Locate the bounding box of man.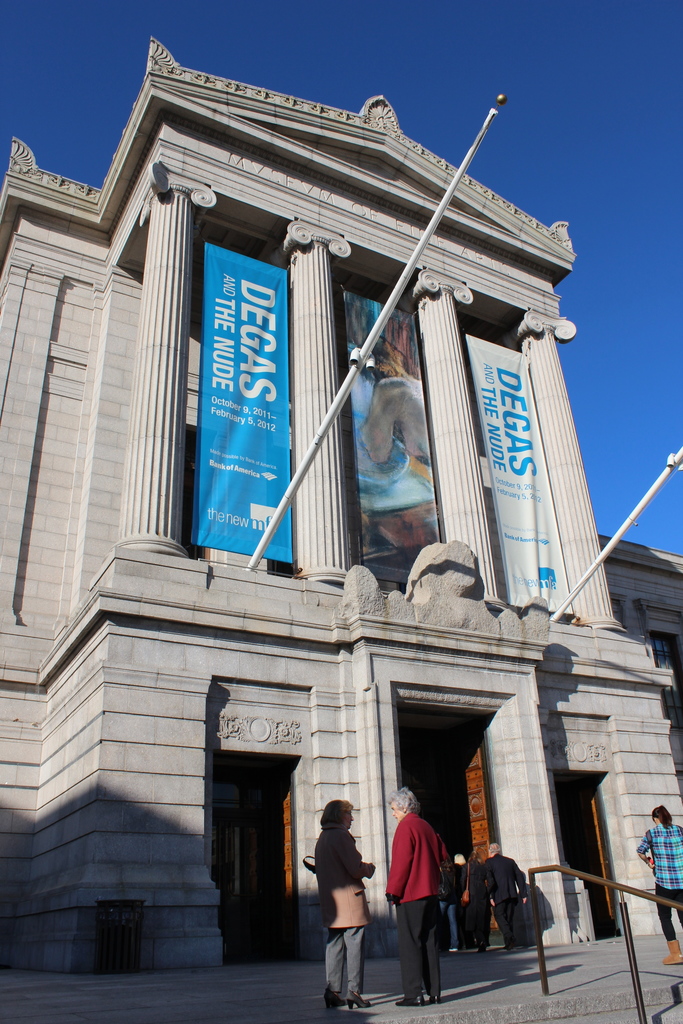
Bounding box: locate(482, 842, 525, 952).
